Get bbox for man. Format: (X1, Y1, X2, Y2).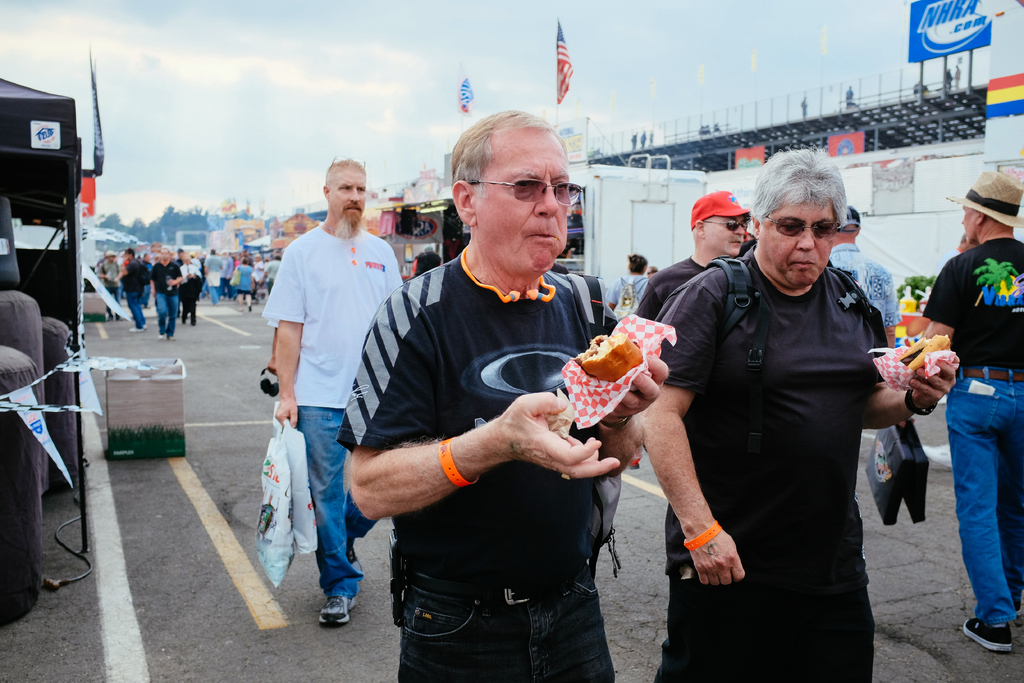
(607, 252, 653, 315).
